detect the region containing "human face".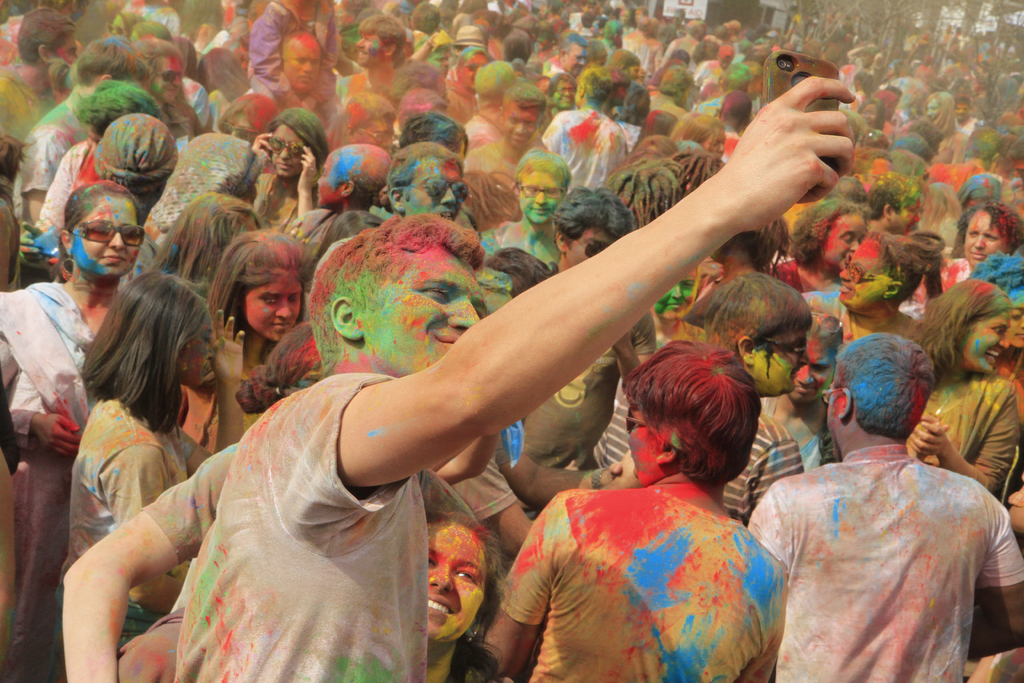
(x1=0, y1=0, x2=1023, y2=682).
